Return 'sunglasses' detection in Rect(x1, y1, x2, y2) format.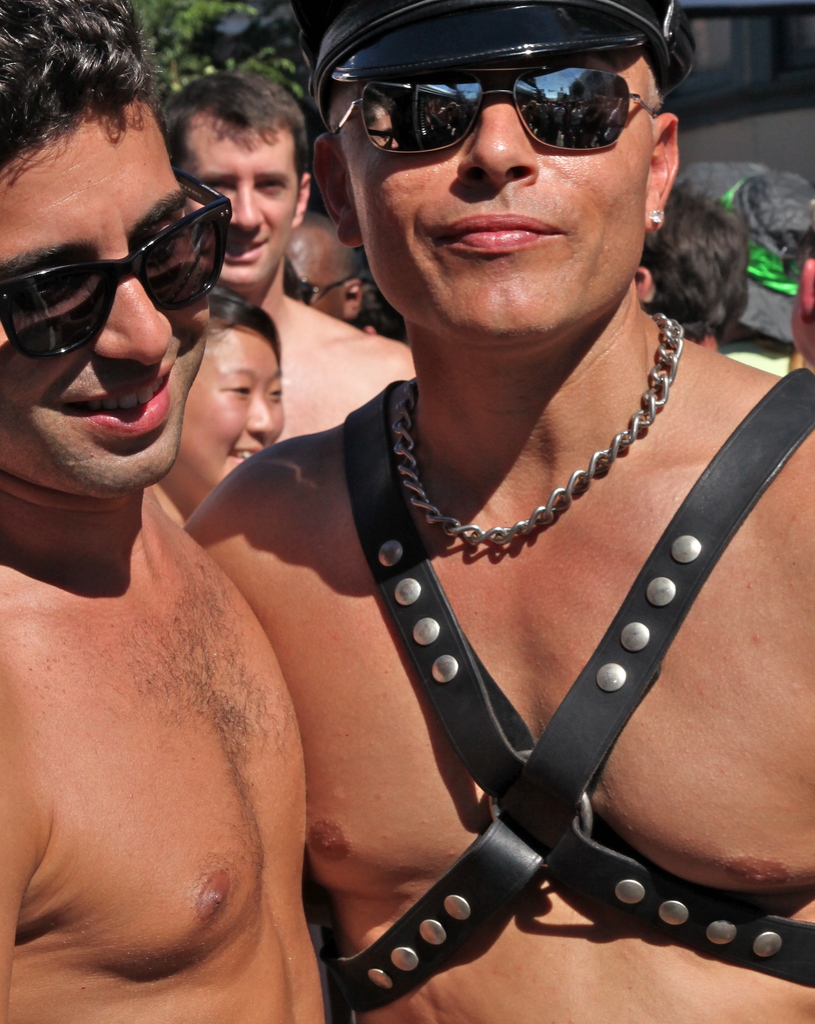
Rect(0, 168, 234, 359).
